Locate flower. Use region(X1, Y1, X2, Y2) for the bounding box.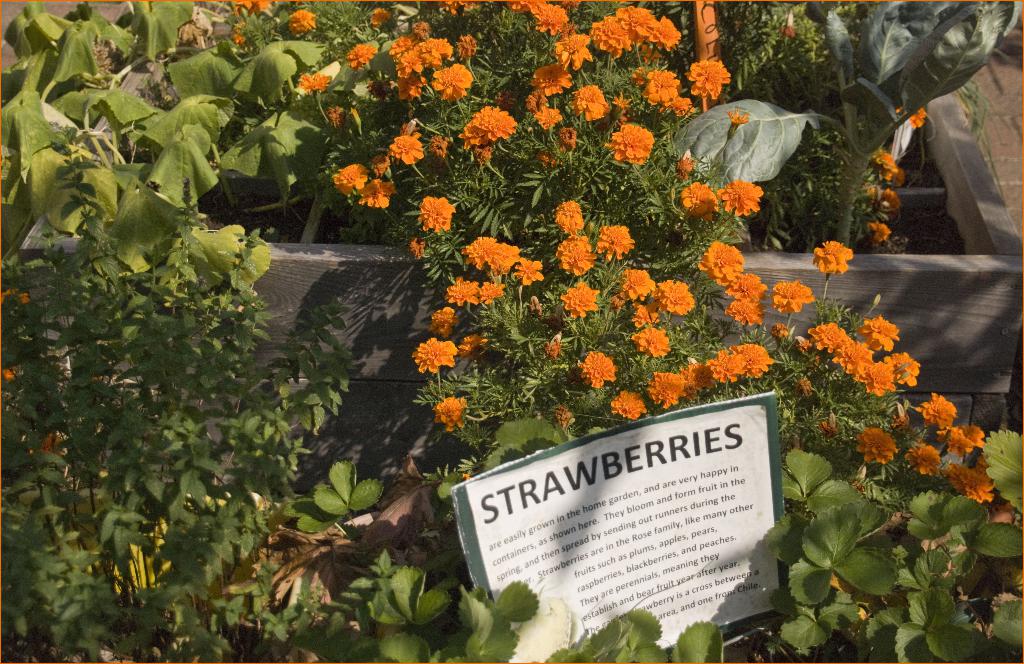
region(726, 270, 769, 304).
